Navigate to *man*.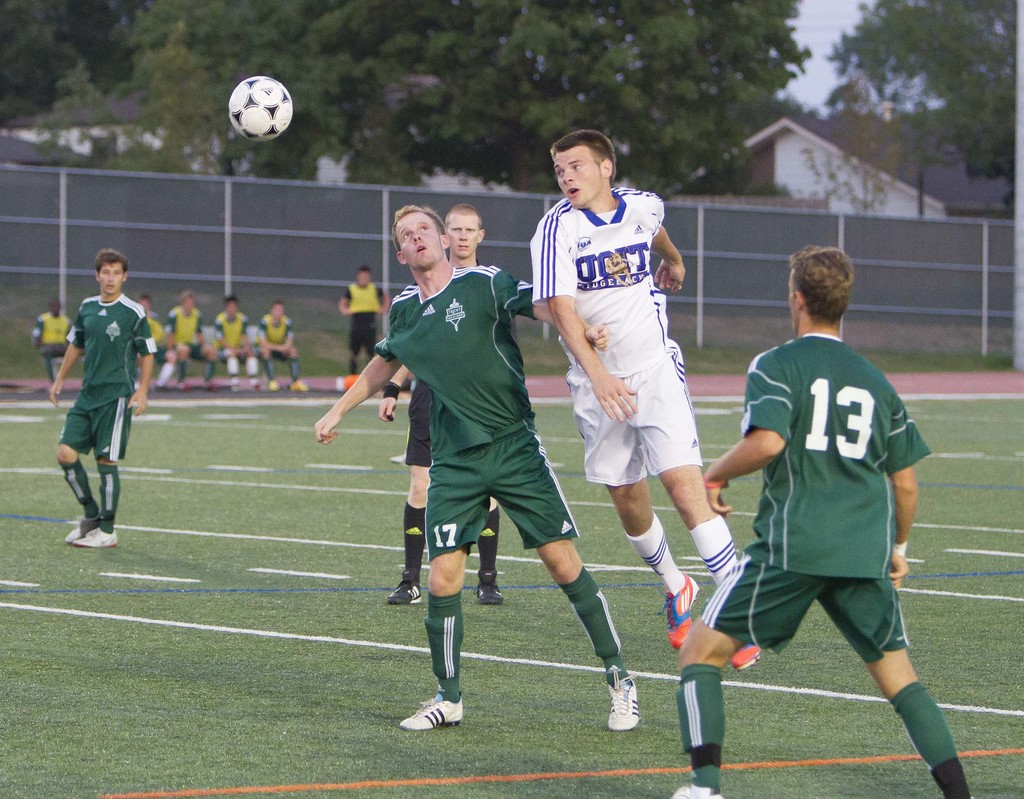
Navigation target: Rect(31, 295, 83, 387).
